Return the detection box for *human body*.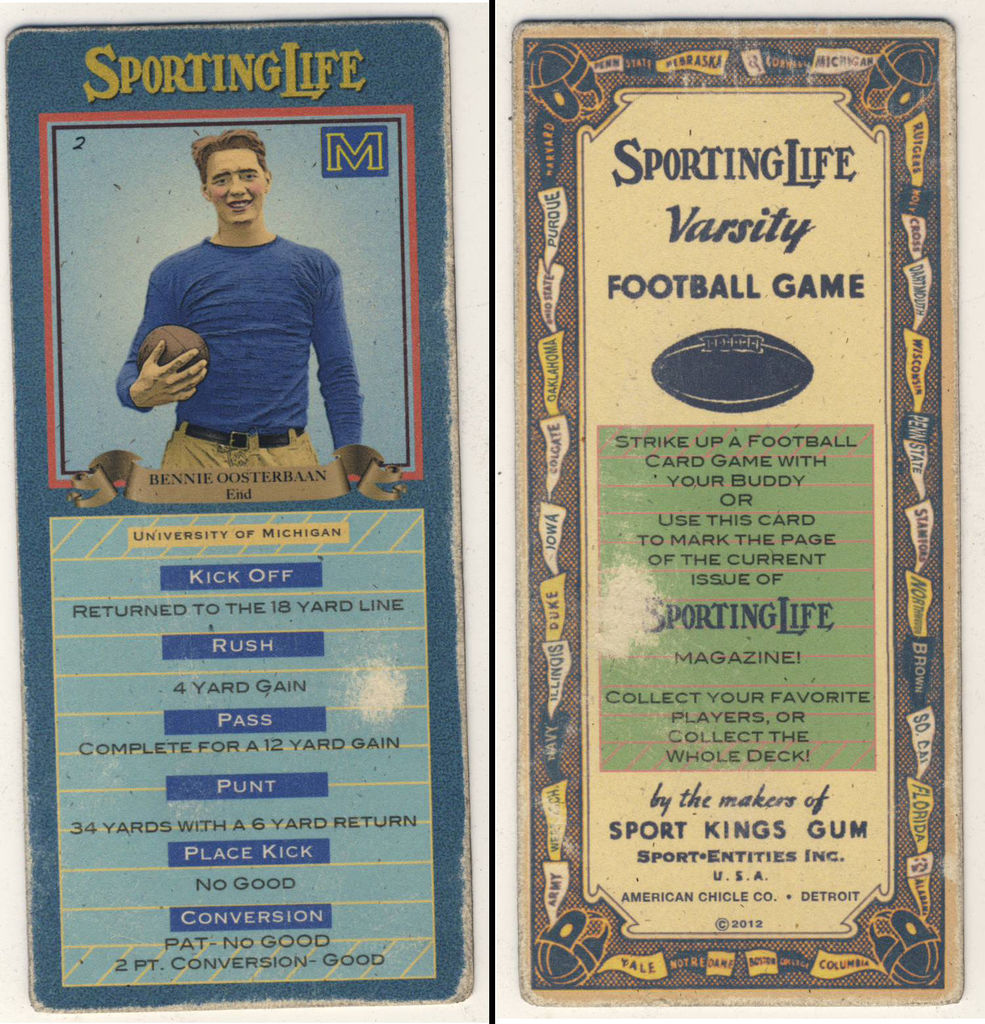
(x1=119, y1=144, x2=361, y2=496).
